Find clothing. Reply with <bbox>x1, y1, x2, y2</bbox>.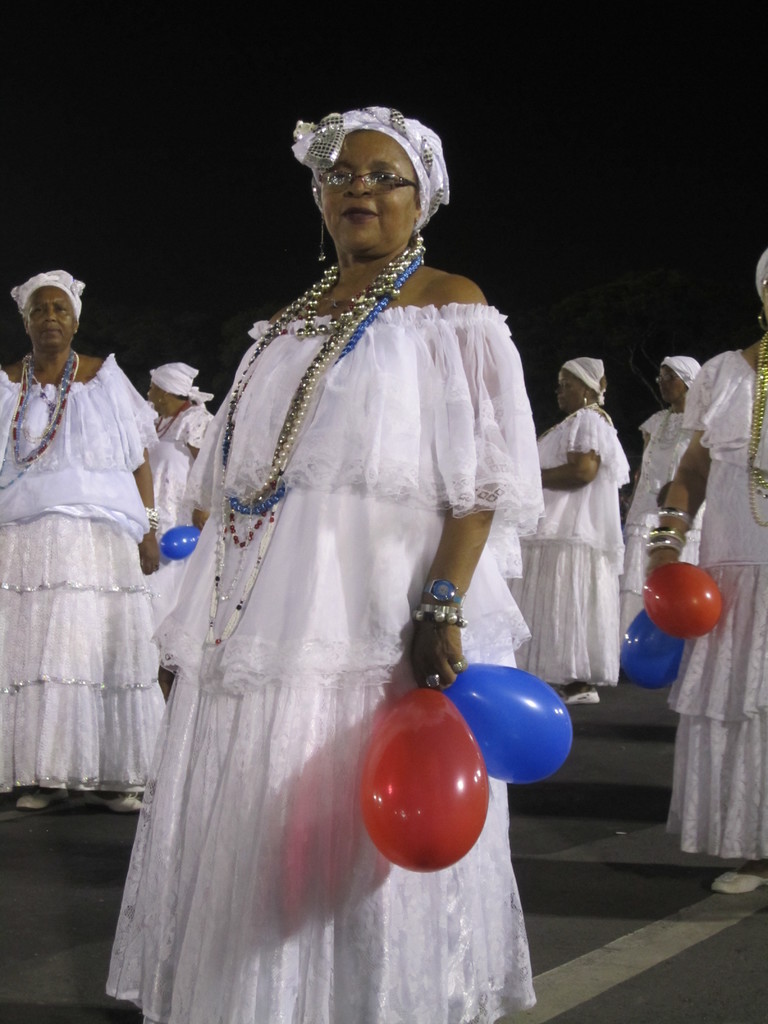
<bbox>139, 397, 223, 673</bbox>.
